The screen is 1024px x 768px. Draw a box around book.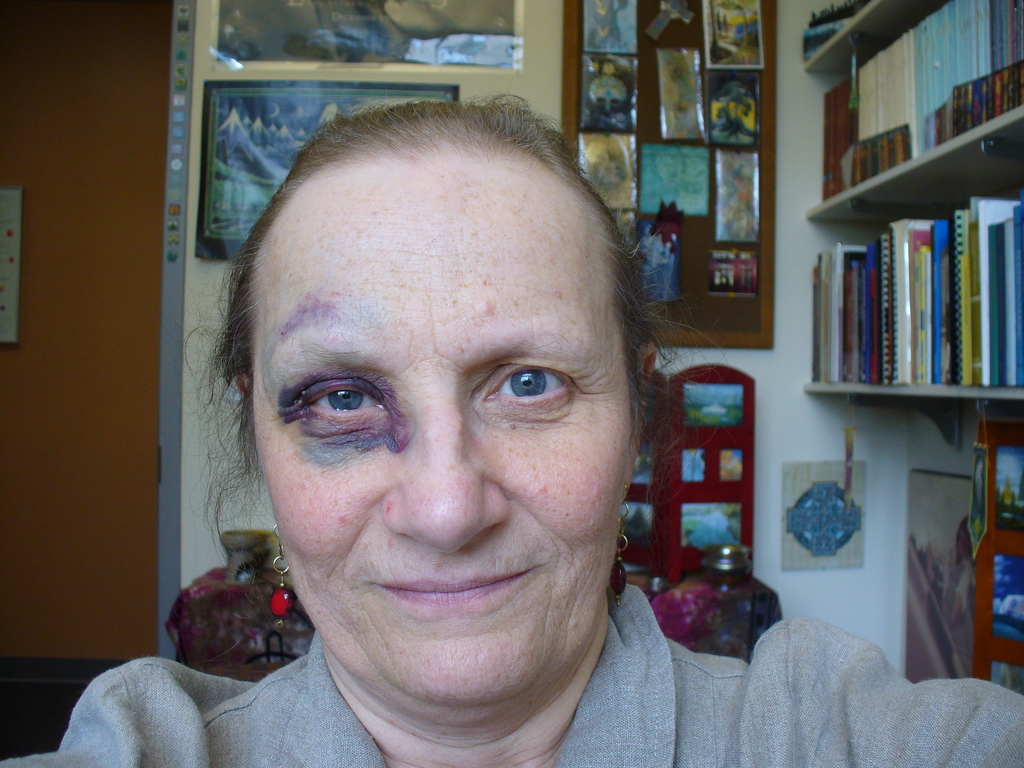
rect(967, 199, 1015, 380).
